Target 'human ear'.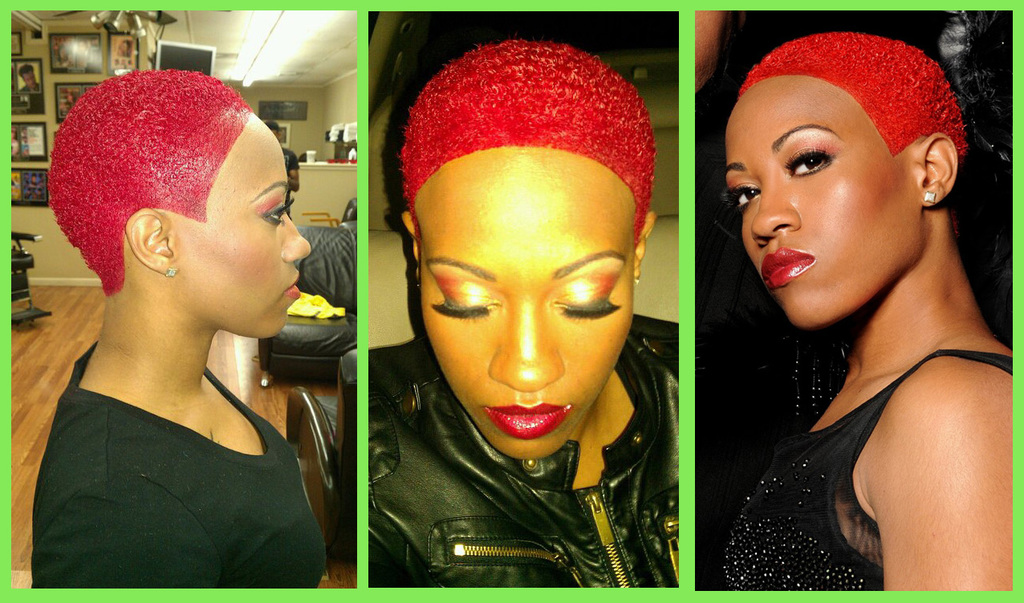
Target region: [x1=916, y1=133, x2=959, y2=204].
